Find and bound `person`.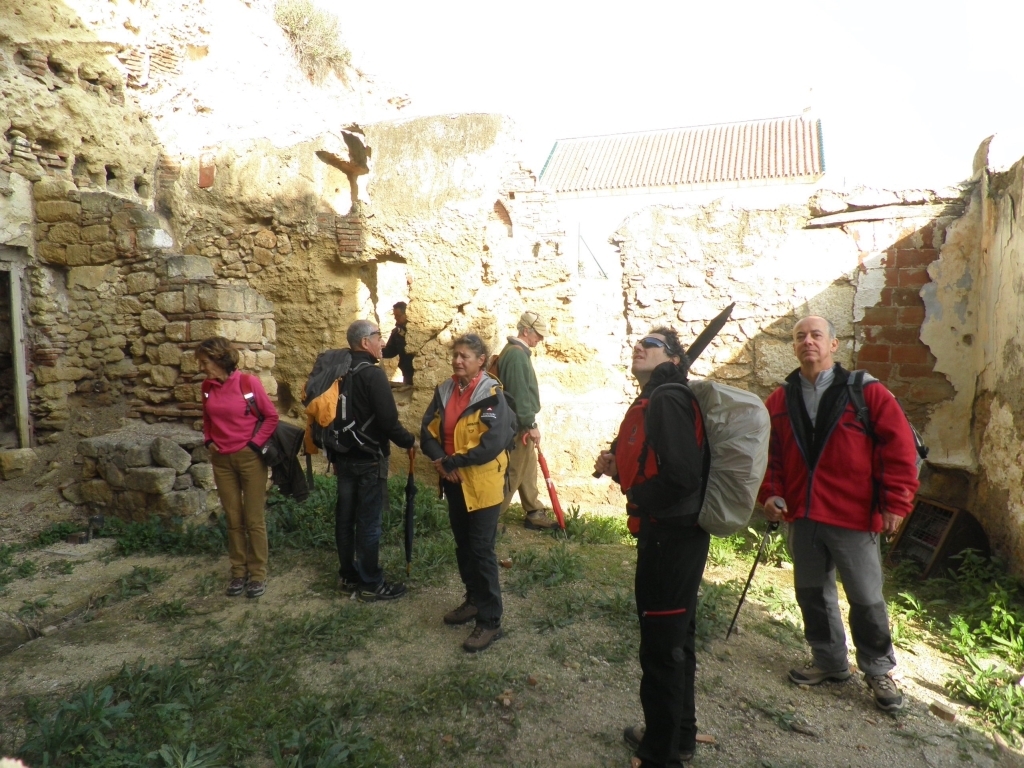
Bound: x1=379 y1=301 x2=408 y2=383.
